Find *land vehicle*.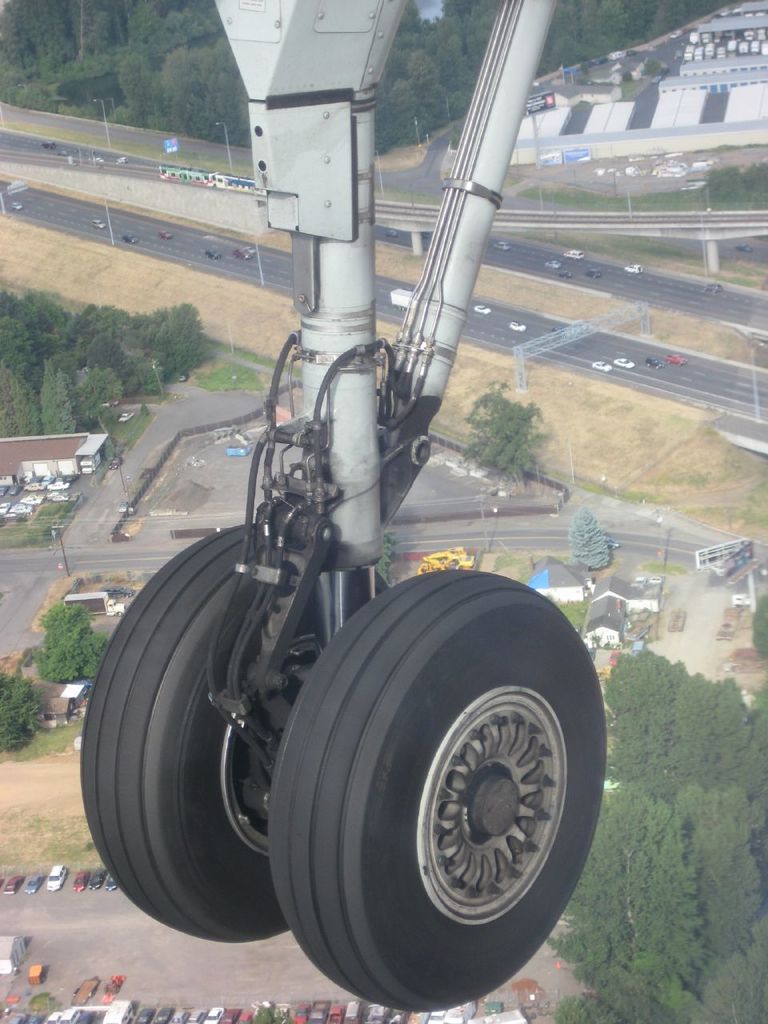
rect(732, 242, 753, 254).
